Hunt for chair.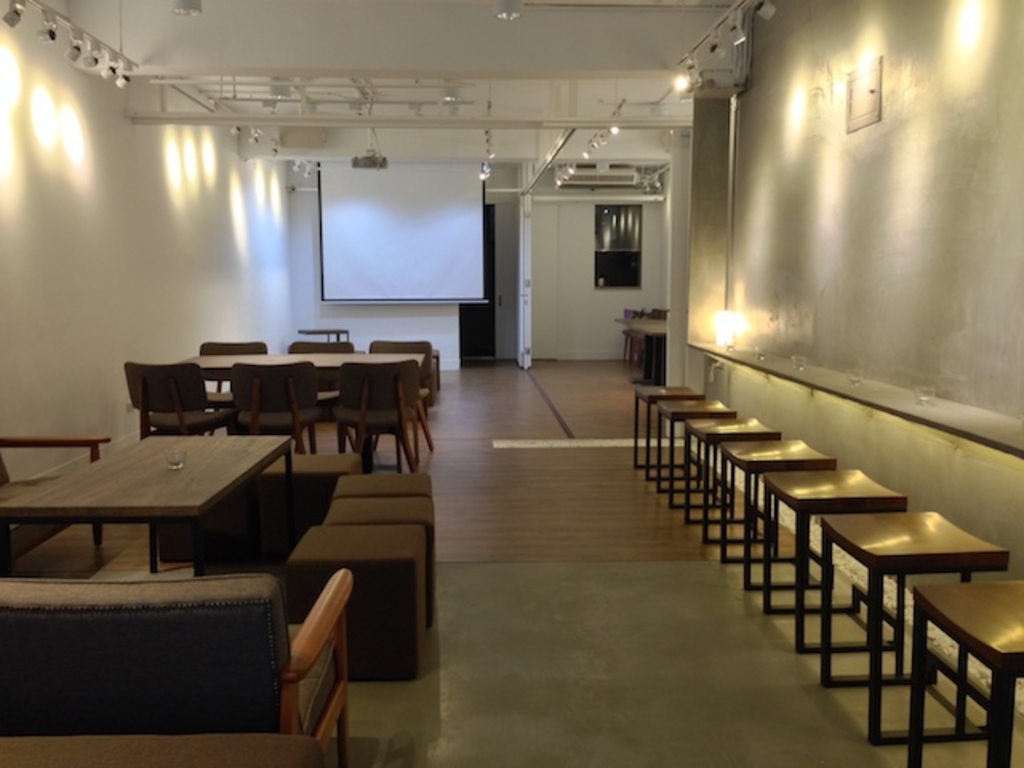
Hunted down at x1=0 y1=731 x2=326 y2=766.
